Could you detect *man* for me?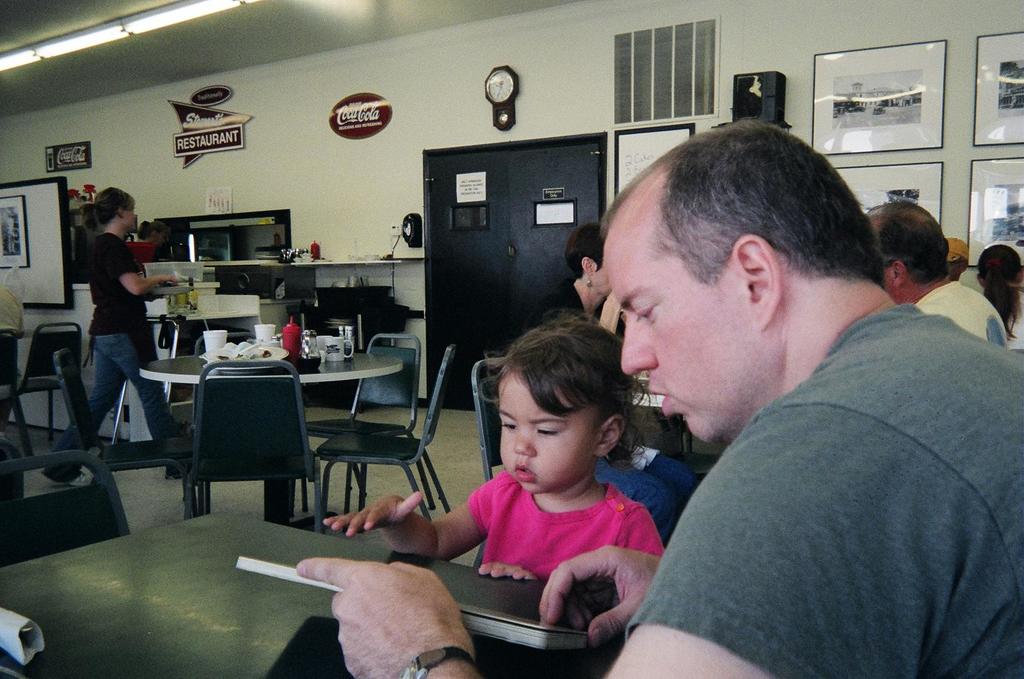
Detection result: (948, 234, 968, 279).
